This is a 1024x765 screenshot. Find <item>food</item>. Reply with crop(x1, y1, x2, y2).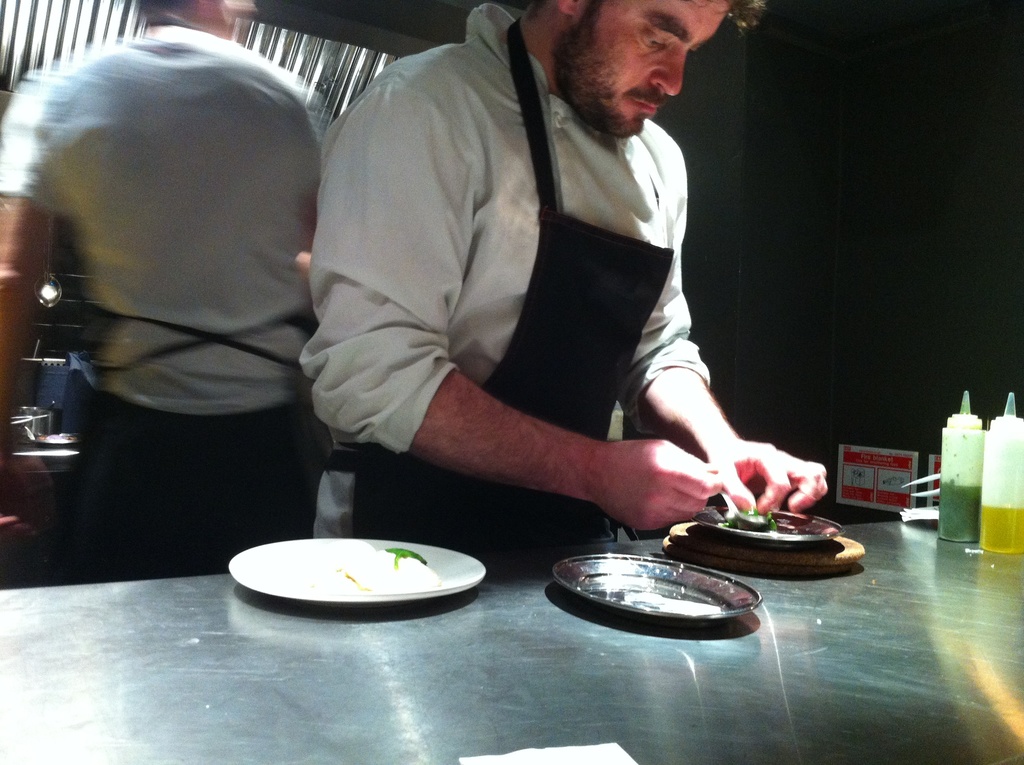
crop(721, 496, 794, 527).
